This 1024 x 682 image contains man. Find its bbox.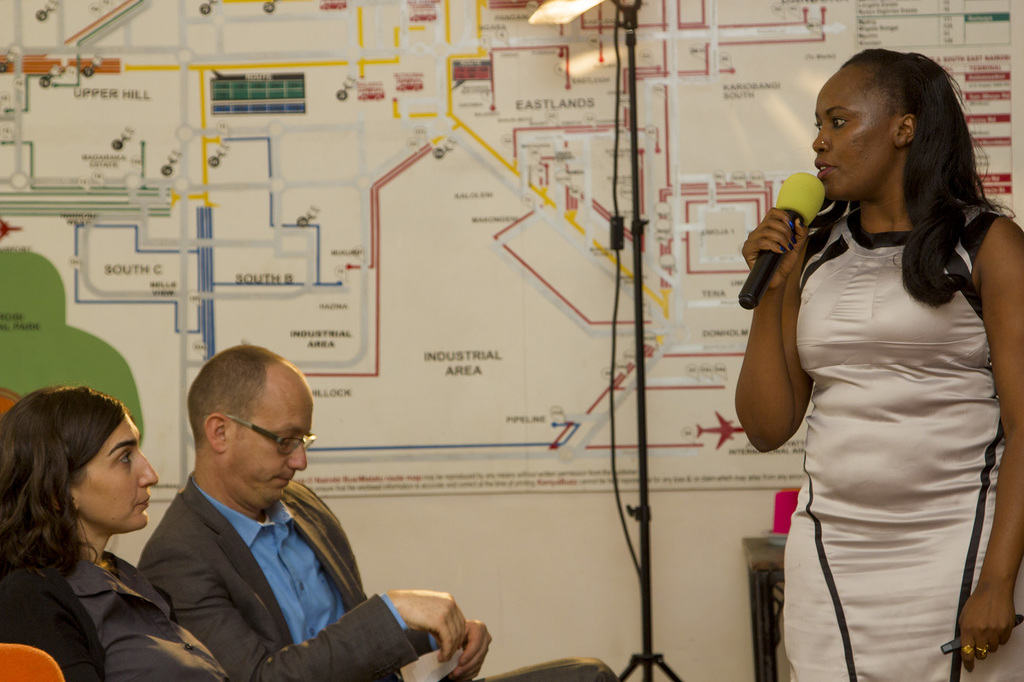
bbox=[111, 354, 420, 681].
